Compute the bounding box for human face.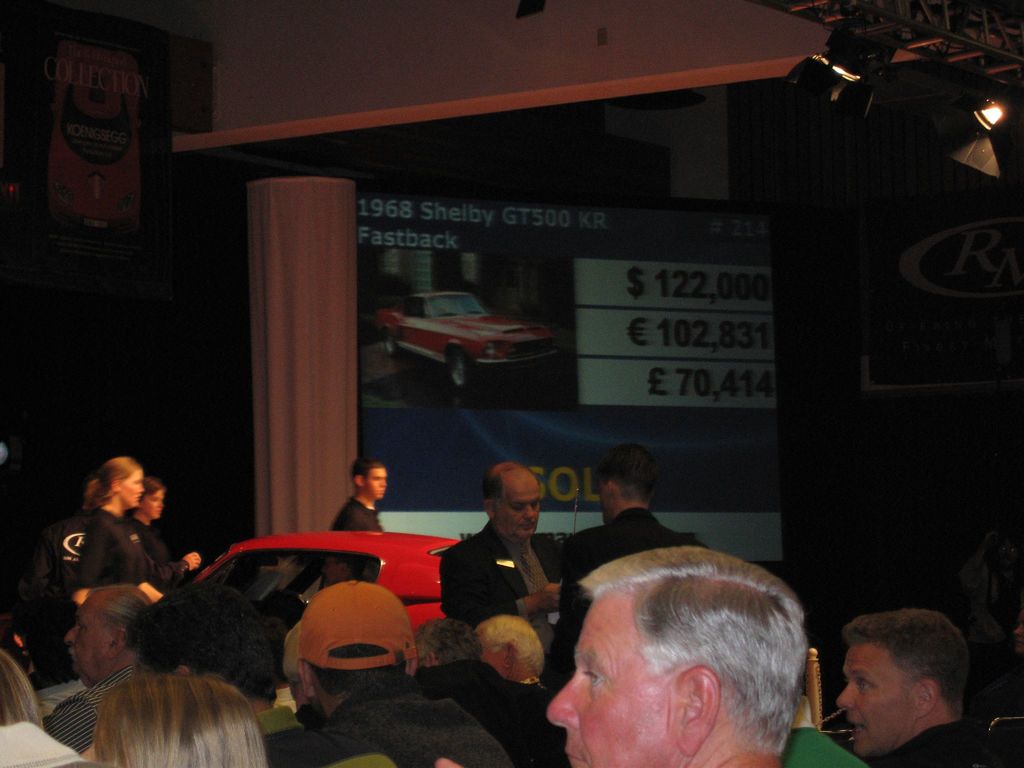
838/647/911/760.
